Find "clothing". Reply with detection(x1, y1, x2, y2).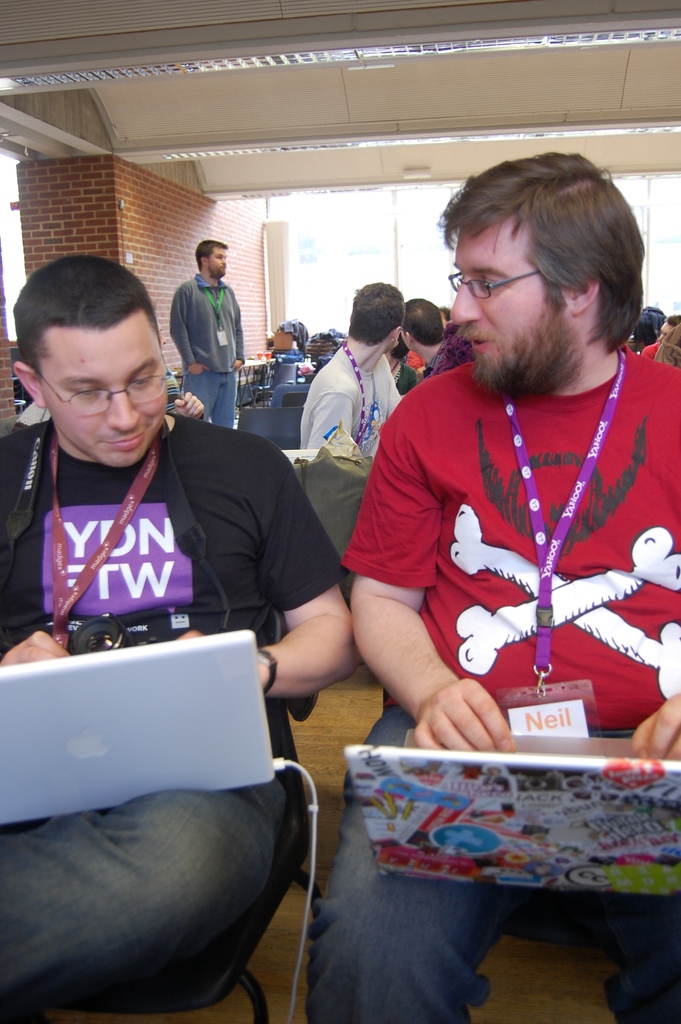
detection(0, 413, 356, 1023).
